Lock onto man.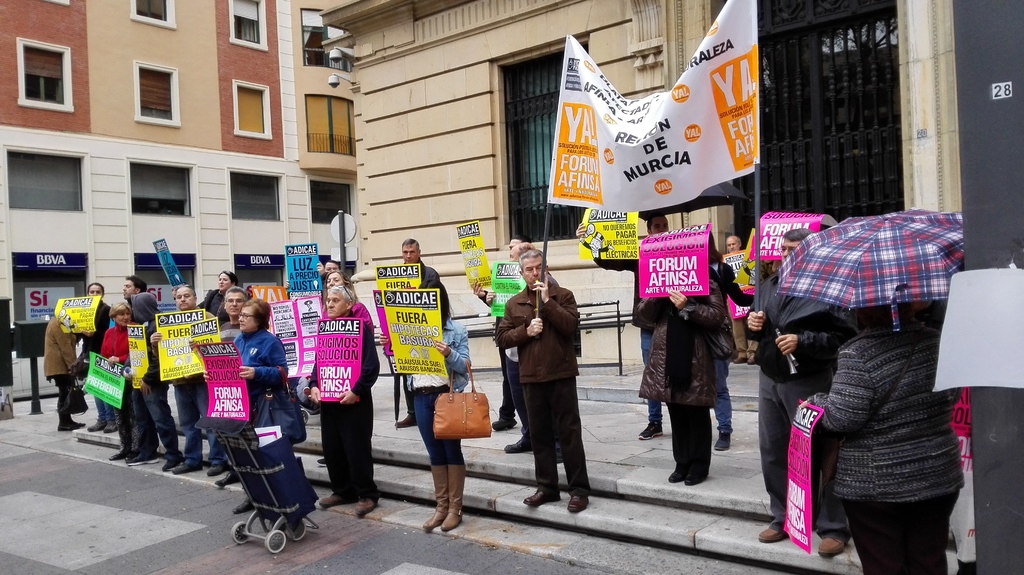
Locked: <box>740,224,849,544</box>.
